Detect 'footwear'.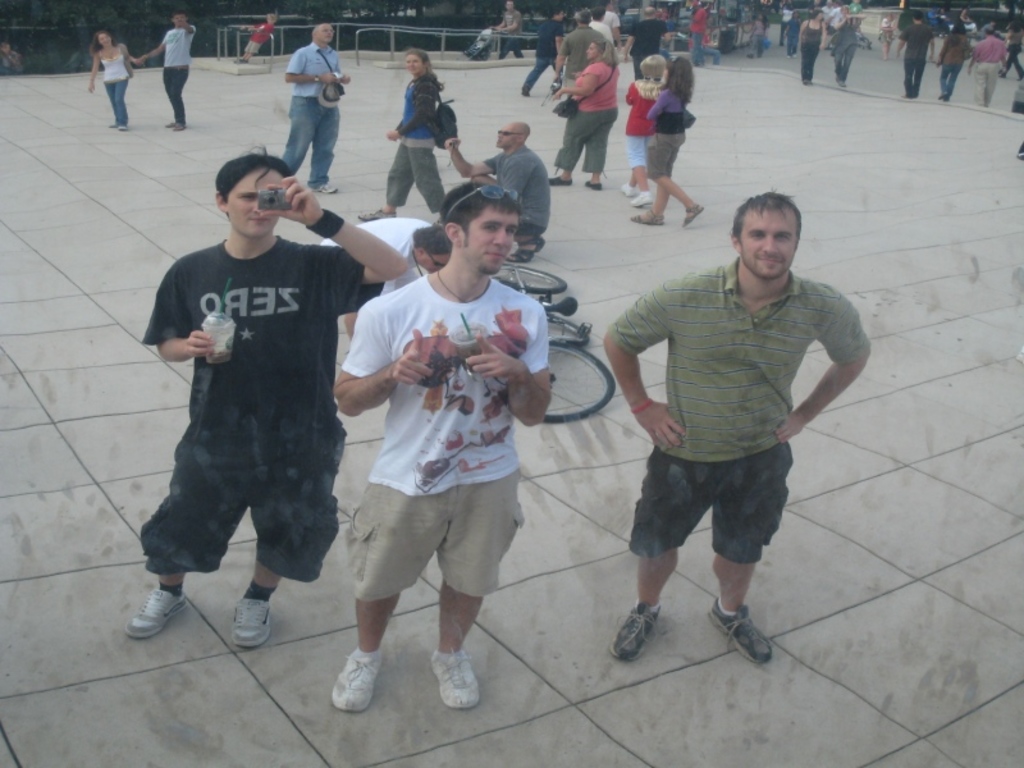
Detected at 334 649 383 712.
